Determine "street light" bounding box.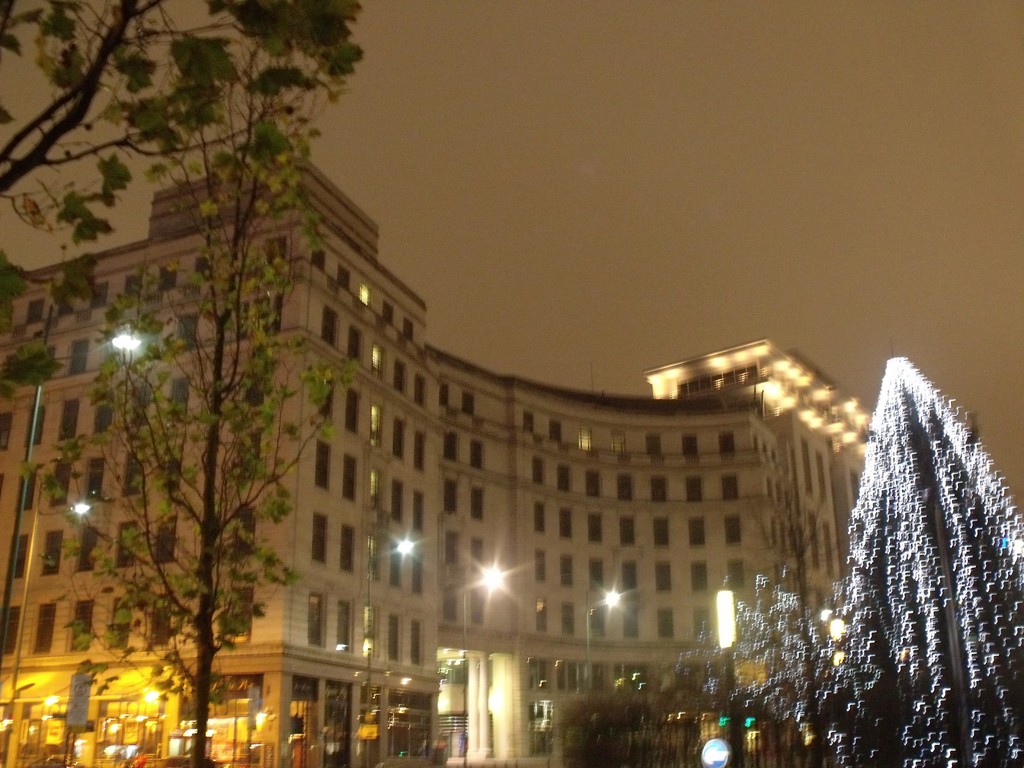
Determined: 0 328 144 659.
